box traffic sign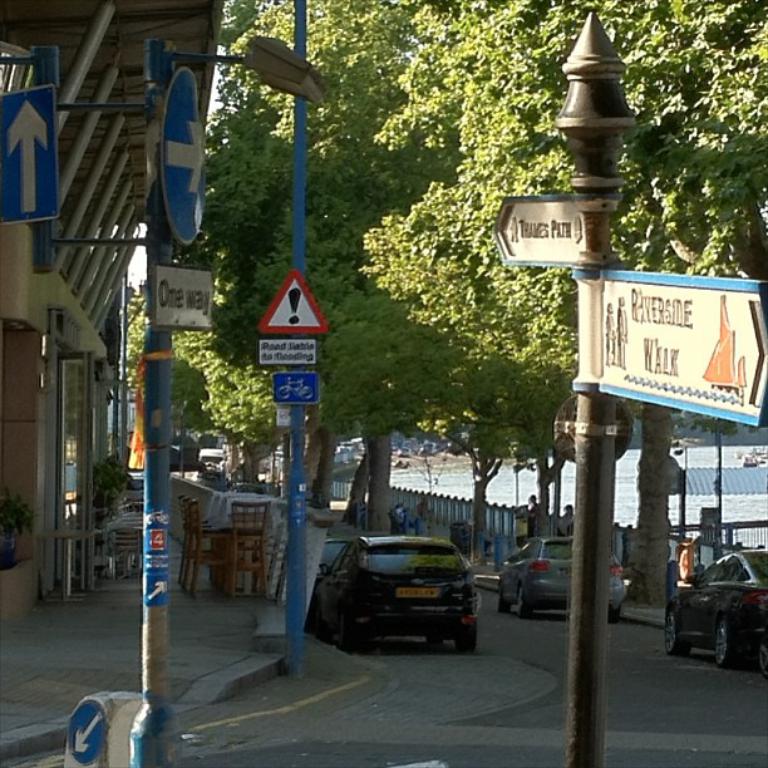
left=492, top=195, right=586, bottom=269
